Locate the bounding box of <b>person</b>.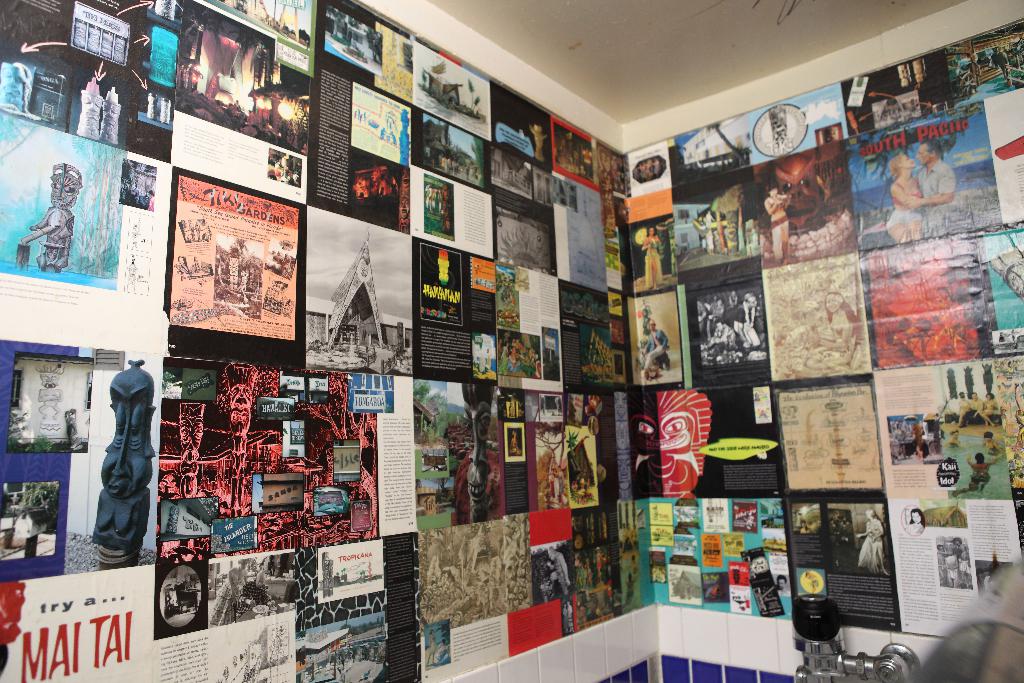
Bounding box: pyautogui.locateOnScreen(941, 431, 967, 446).
